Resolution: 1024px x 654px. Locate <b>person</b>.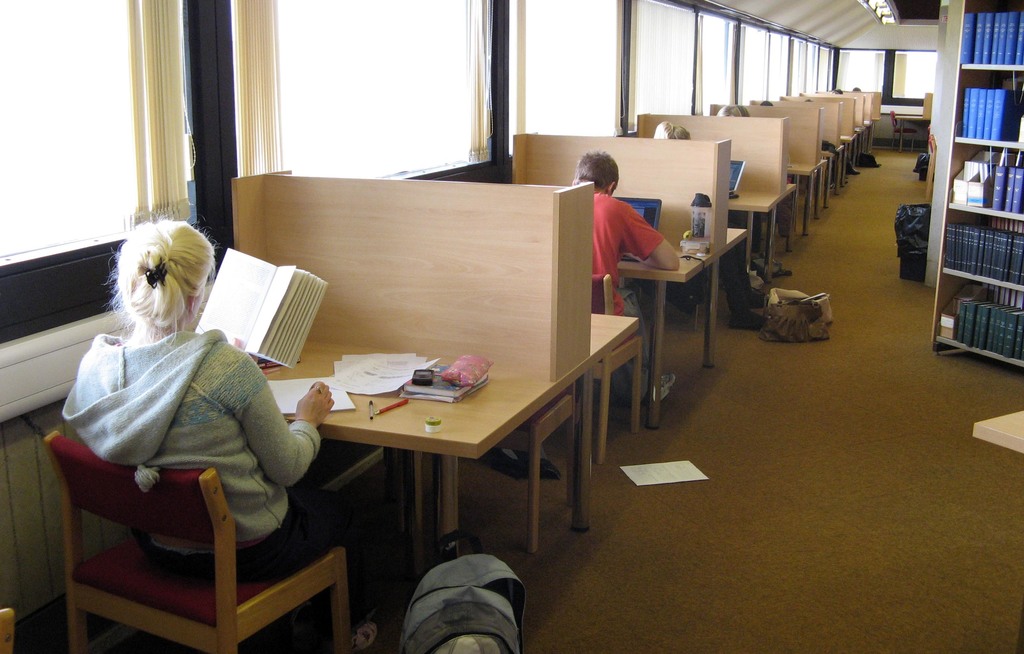
box=[651, 121, 768, 333].
